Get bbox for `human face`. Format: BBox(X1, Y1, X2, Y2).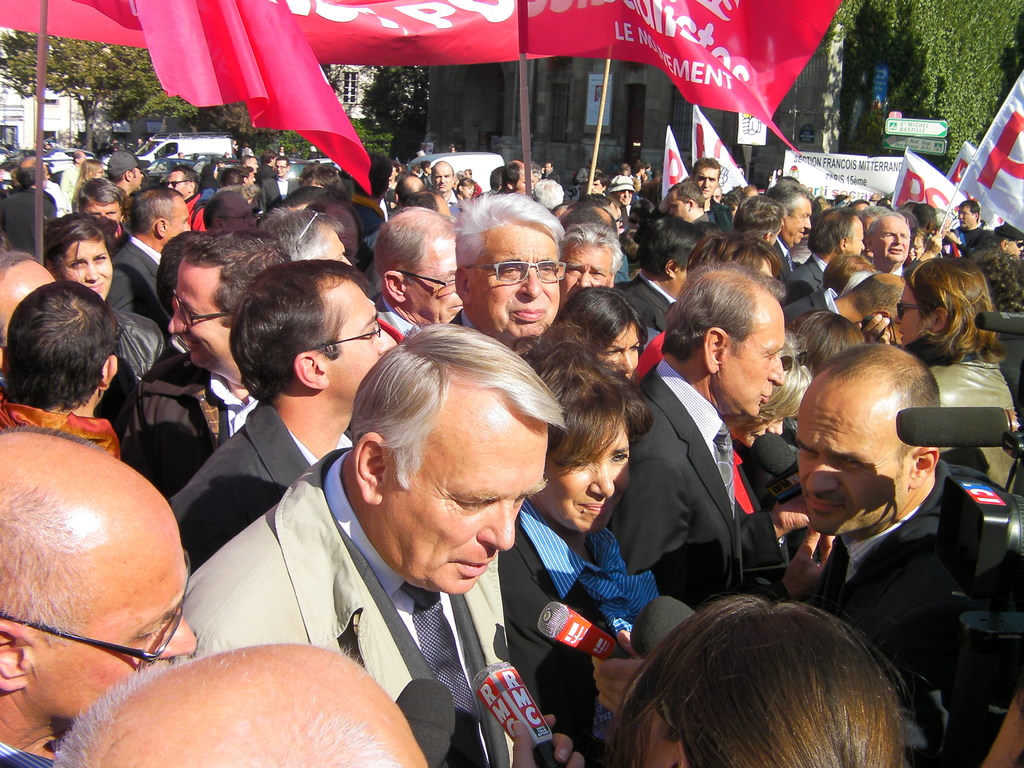
BBox(389, 371, 549, 605).
